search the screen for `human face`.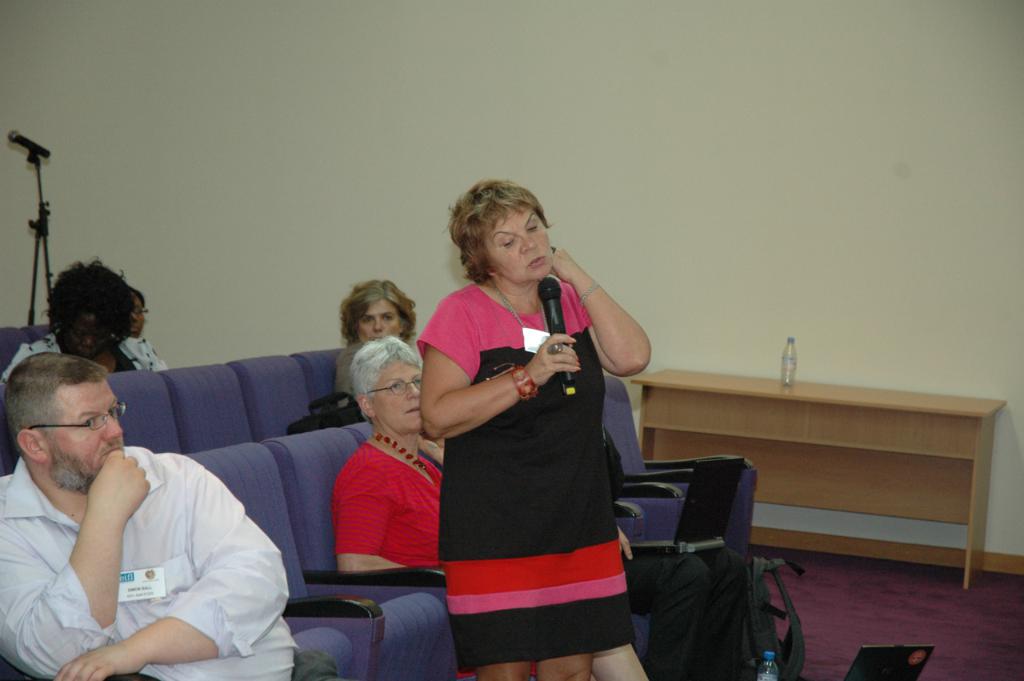
Found at 126/296/147/334.
